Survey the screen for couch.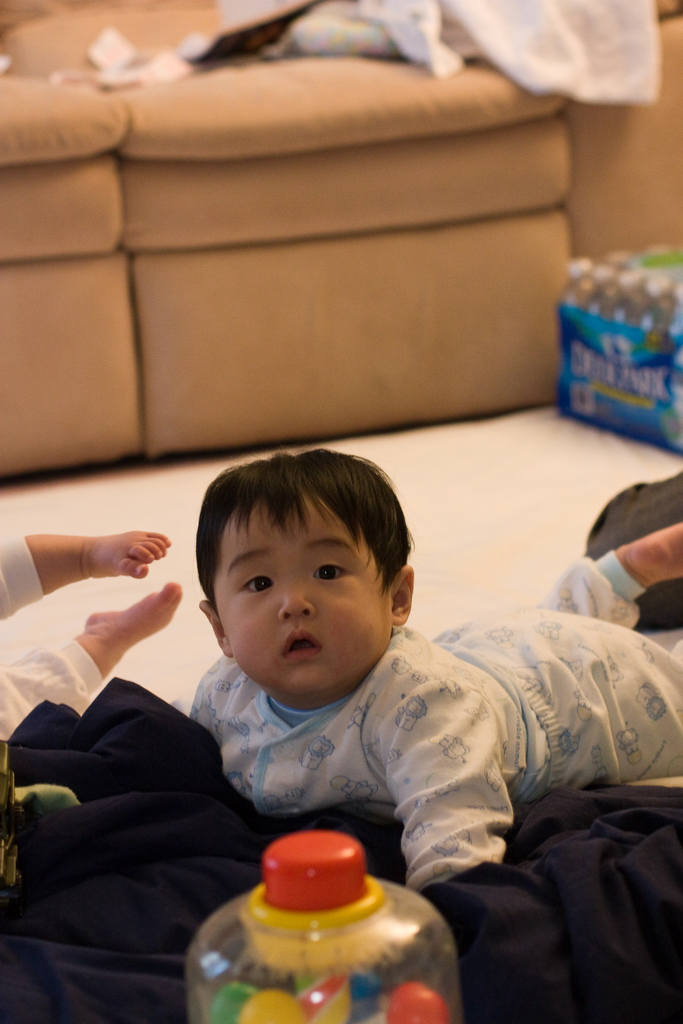
Survey found: select_region(561, 0, 682, 255).
